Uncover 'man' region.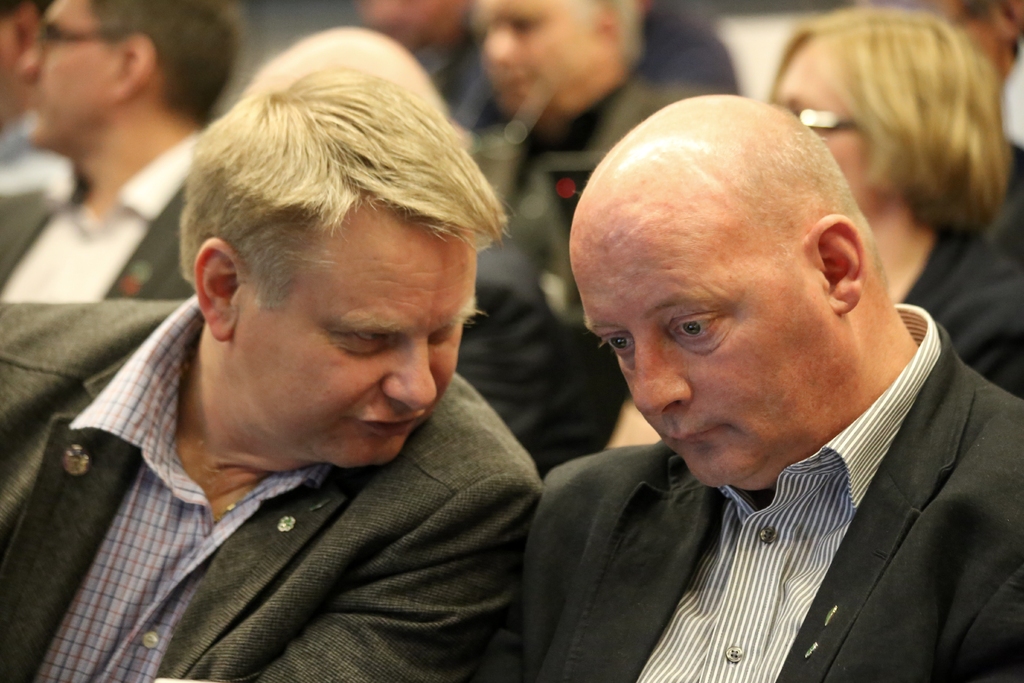
Uncovered: (628,0,740,90).
